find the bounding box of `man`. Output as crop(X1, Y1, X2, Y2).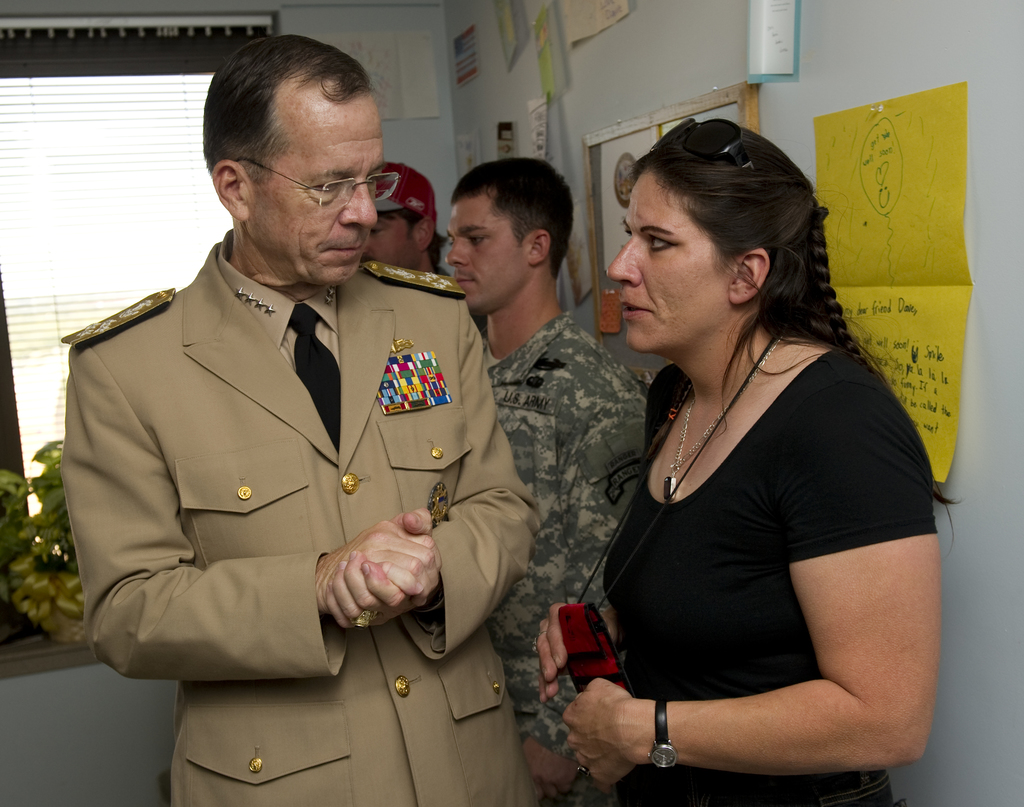
crop(68, 53, 561, 792).
